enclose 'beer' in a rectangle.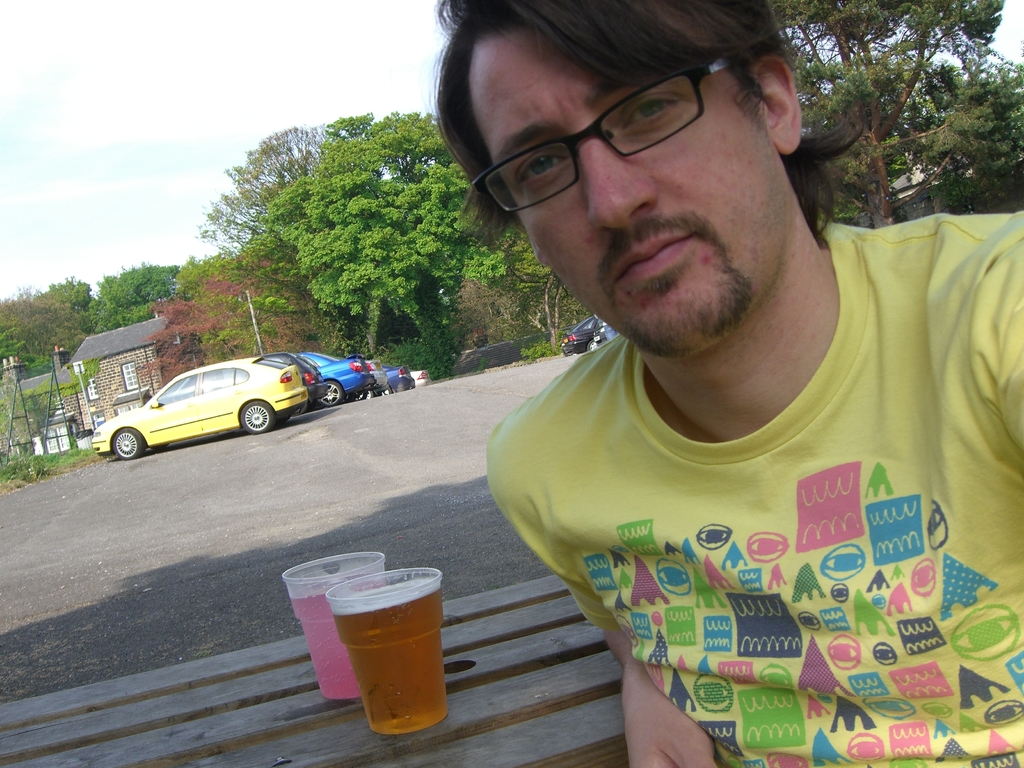
(336,577,442,736).
